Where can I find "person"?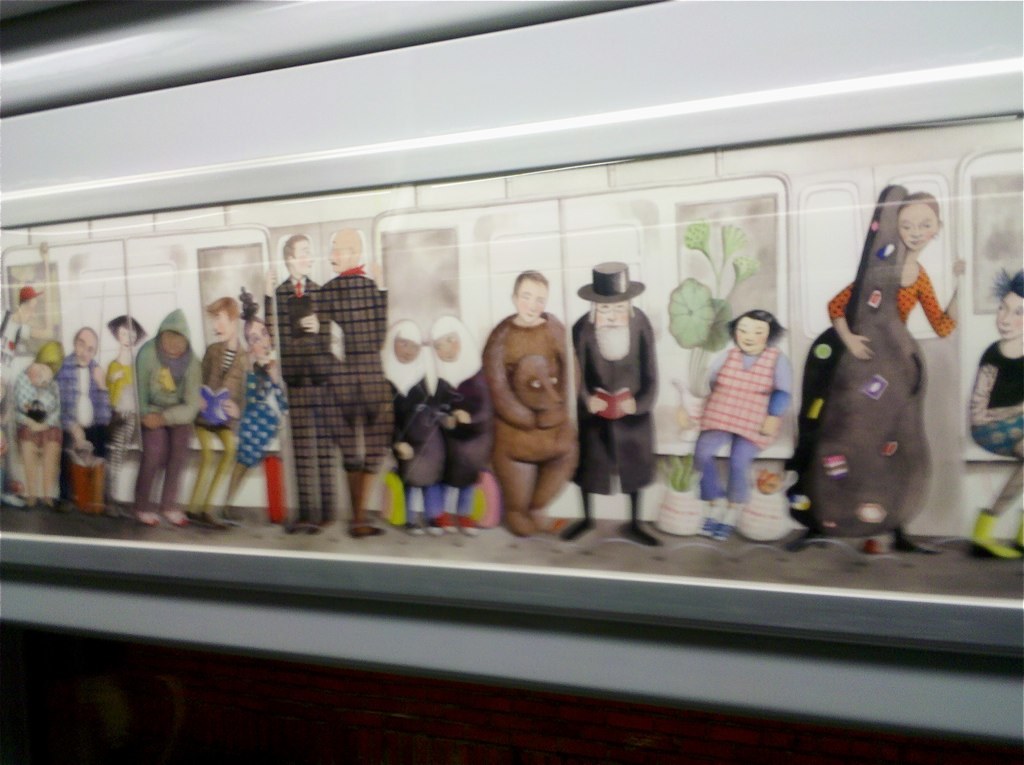
You can find it at <box>106,313,149,515</box>.
